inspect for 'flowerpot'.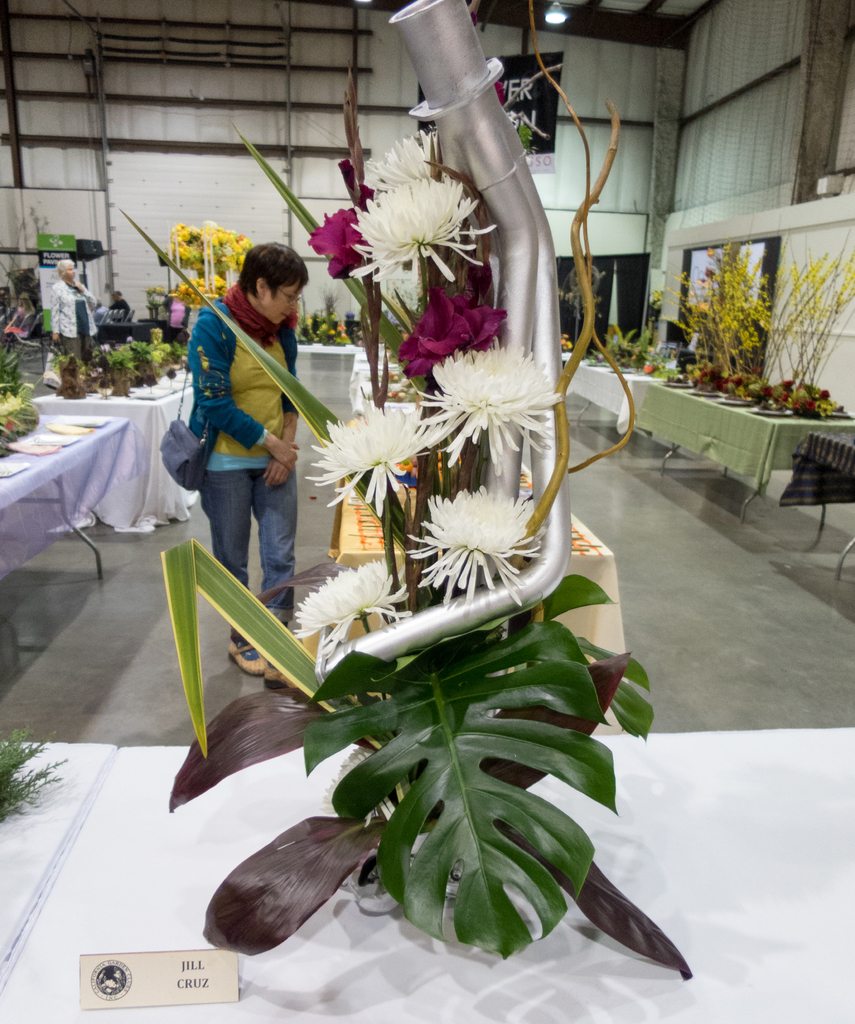
Inspection: <box>389,824,533,939</box>.
